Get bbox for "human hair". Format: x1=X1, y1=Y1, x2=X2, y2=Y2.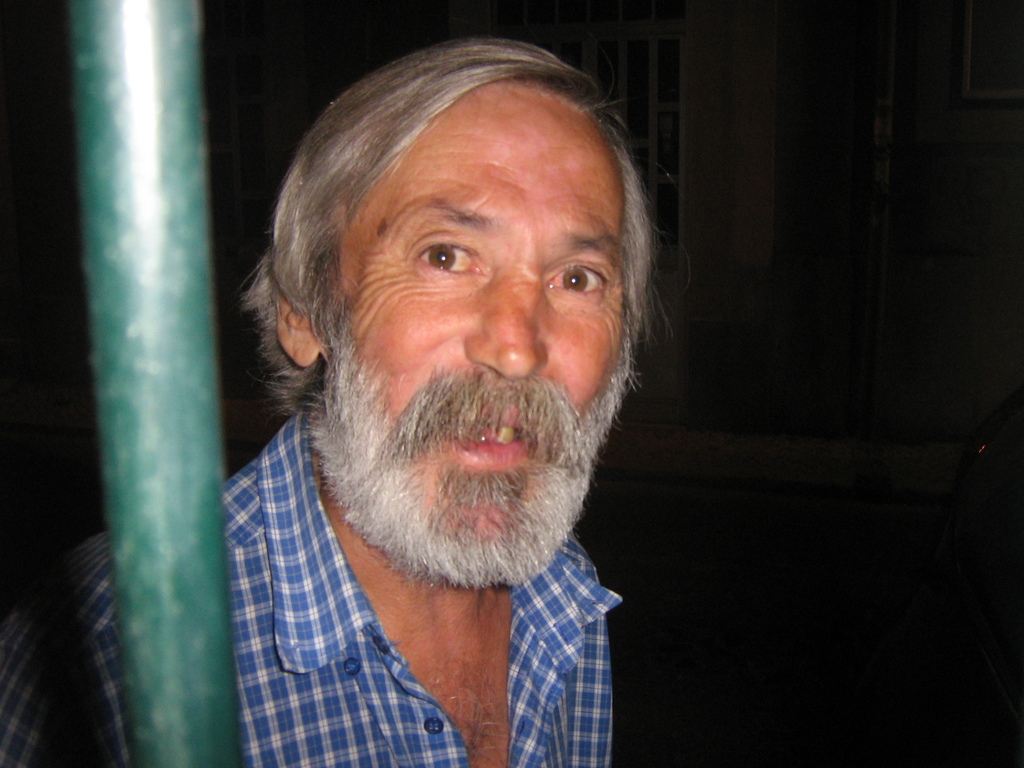
x1=238, y1=37, x2=668, y2=367.
